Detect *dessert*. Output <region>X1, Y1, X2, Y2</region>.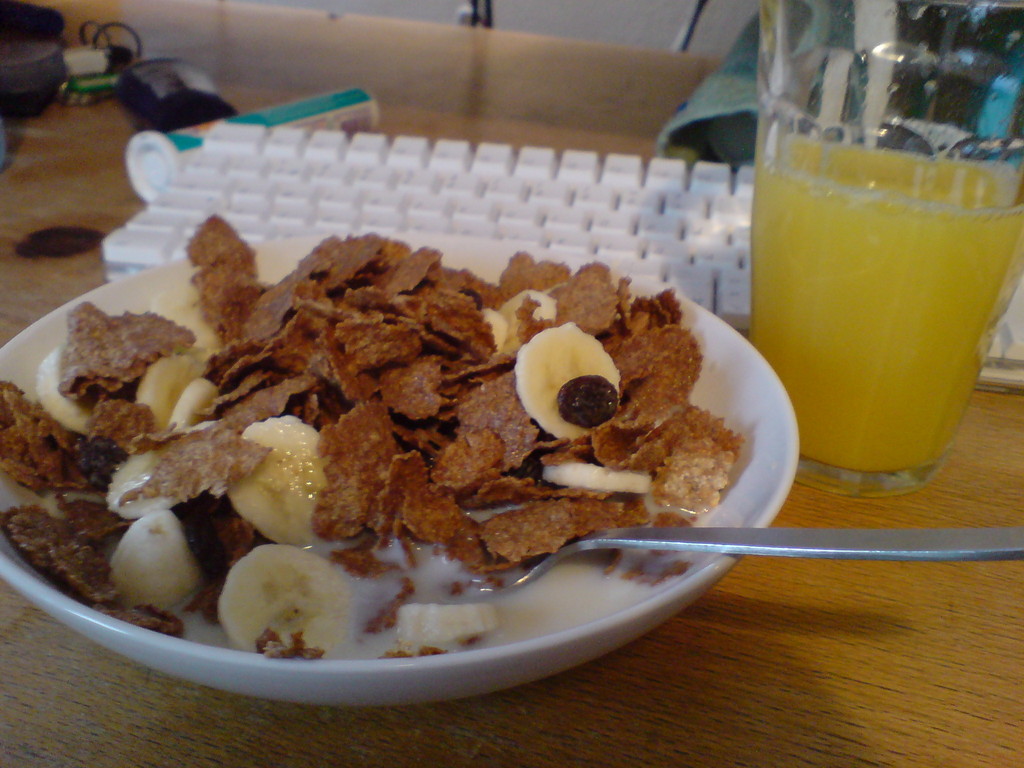
<region>43, 244, 778, 673</region>.
